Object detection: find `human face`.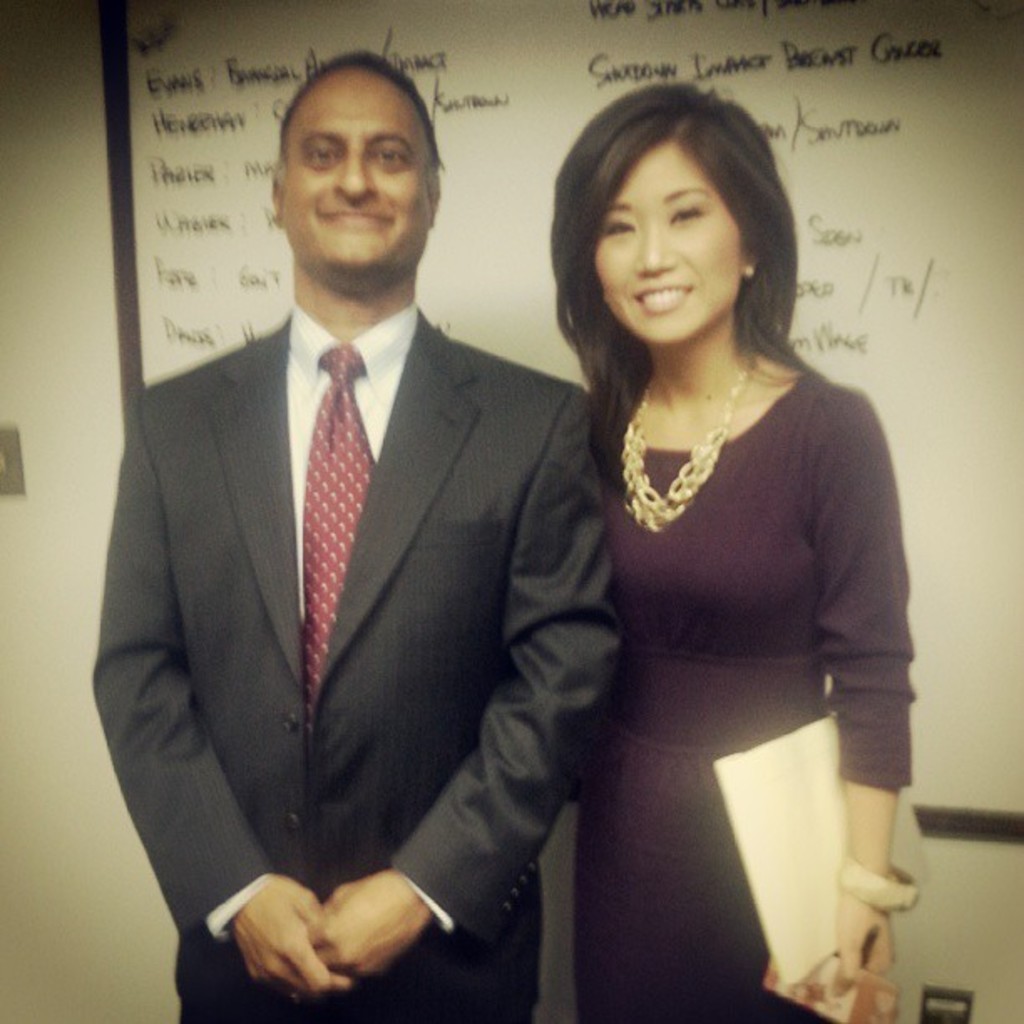
[left=589, top=144, right=738, bottom=351].
